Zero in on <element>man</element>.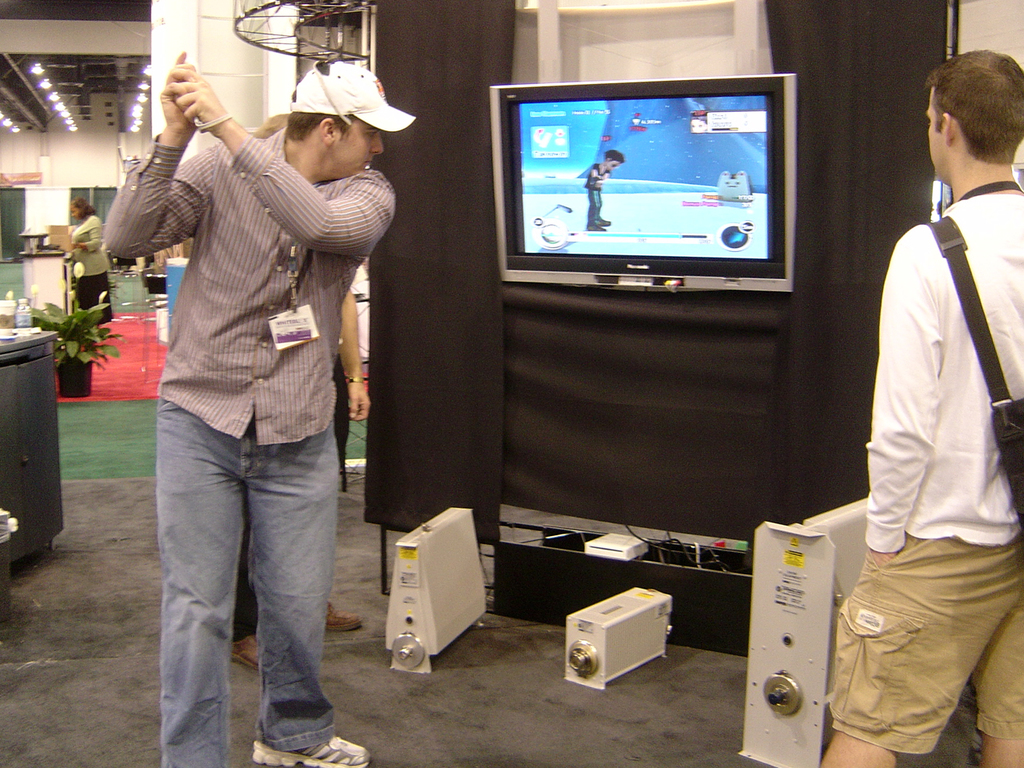
Zeroed in: BBox(823, 47, 1023, 767).
